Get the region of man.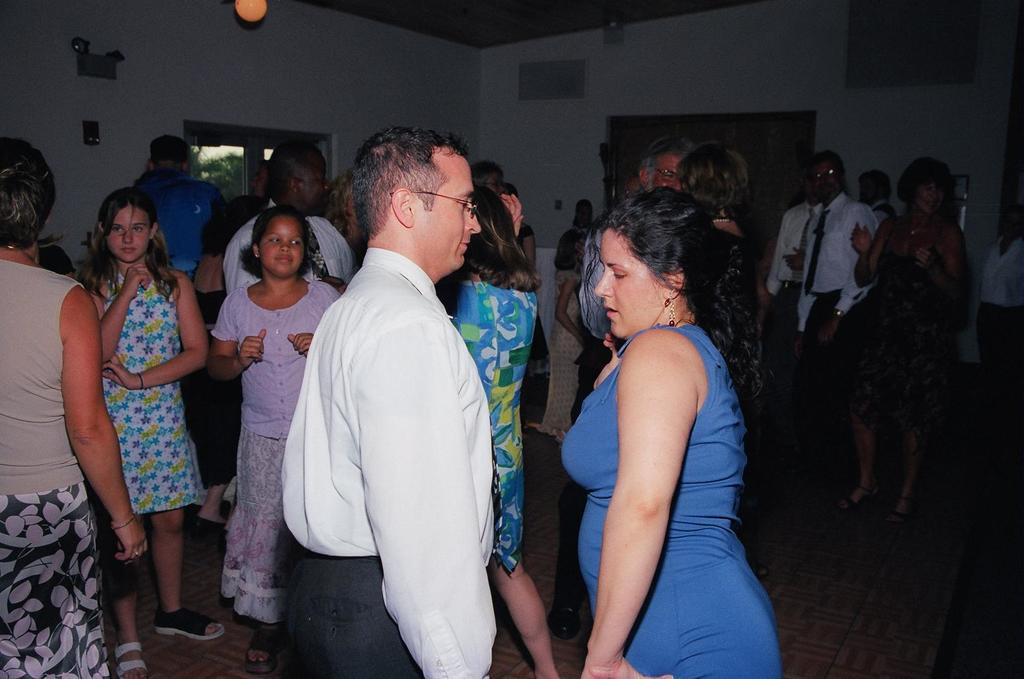
(x1=135, y1=136, x2=226, y2=278).
